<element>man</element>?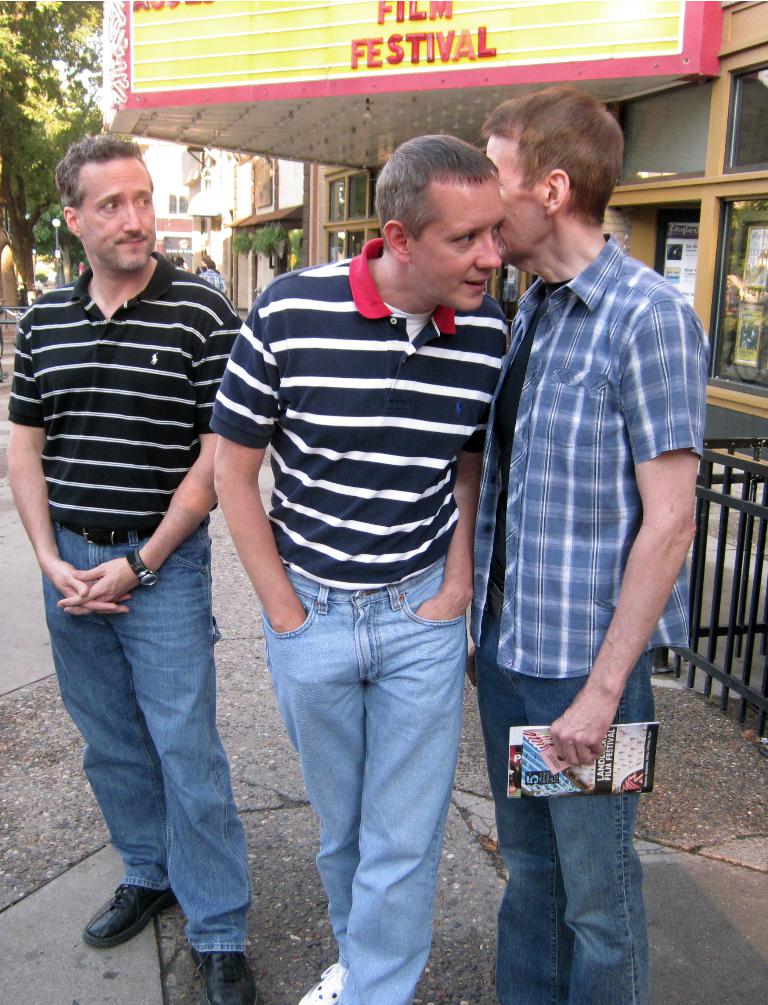
locate(198, 259, 229, 295)
